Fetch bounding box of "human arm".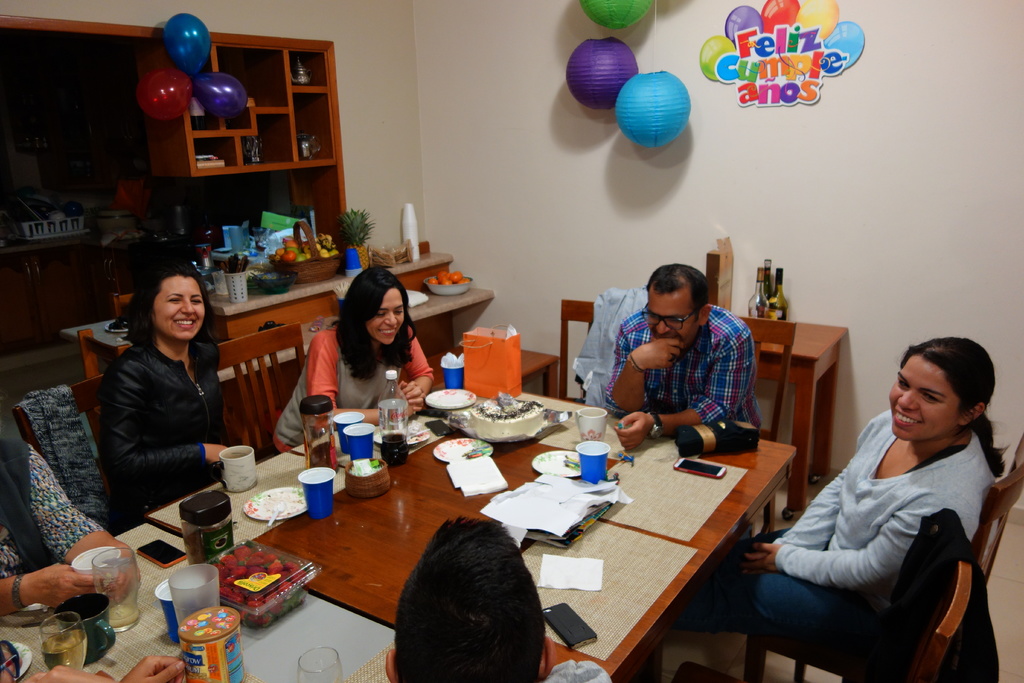
Bbox: select_region(600, 315, 686, 422).
